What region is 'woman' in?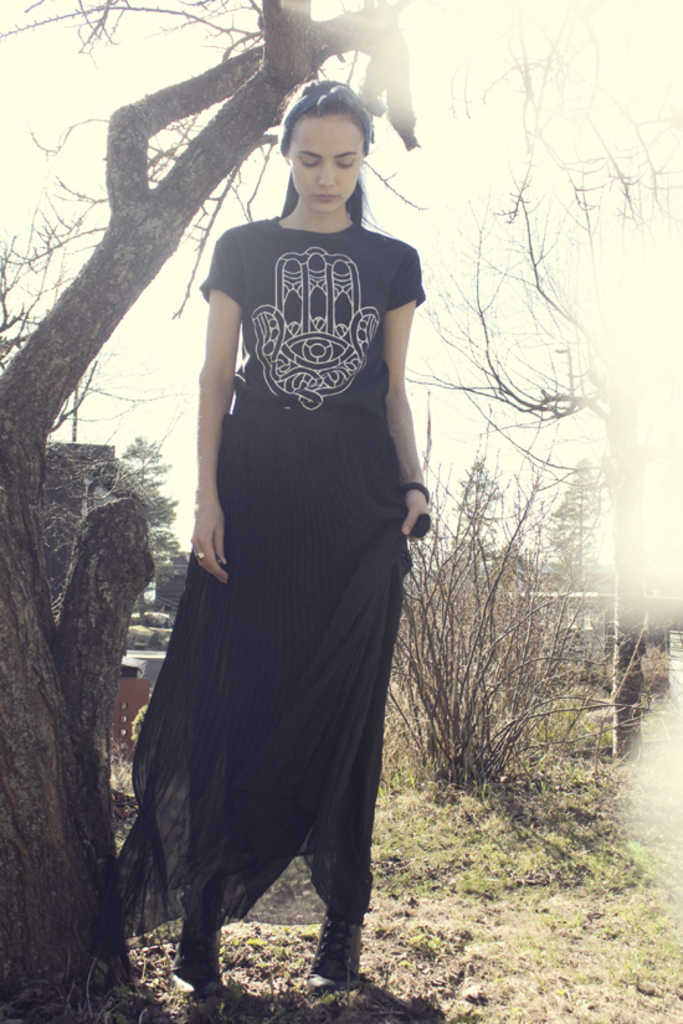
bbox=(139, 86, 461, 998).
